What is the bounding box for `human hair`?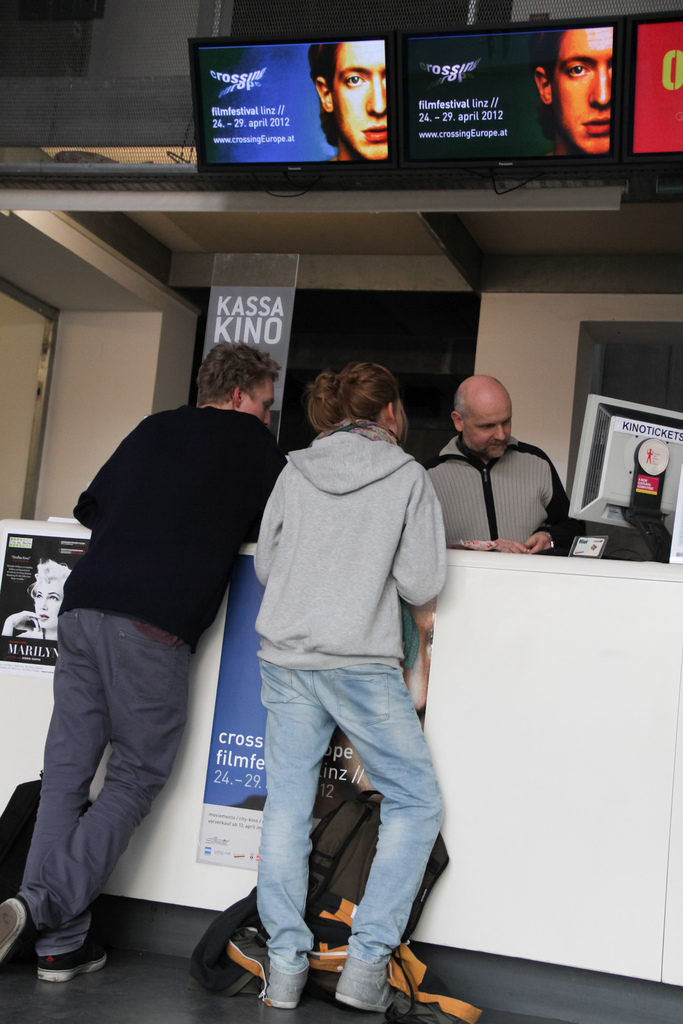
Rect(198, 339, 282, 407).
